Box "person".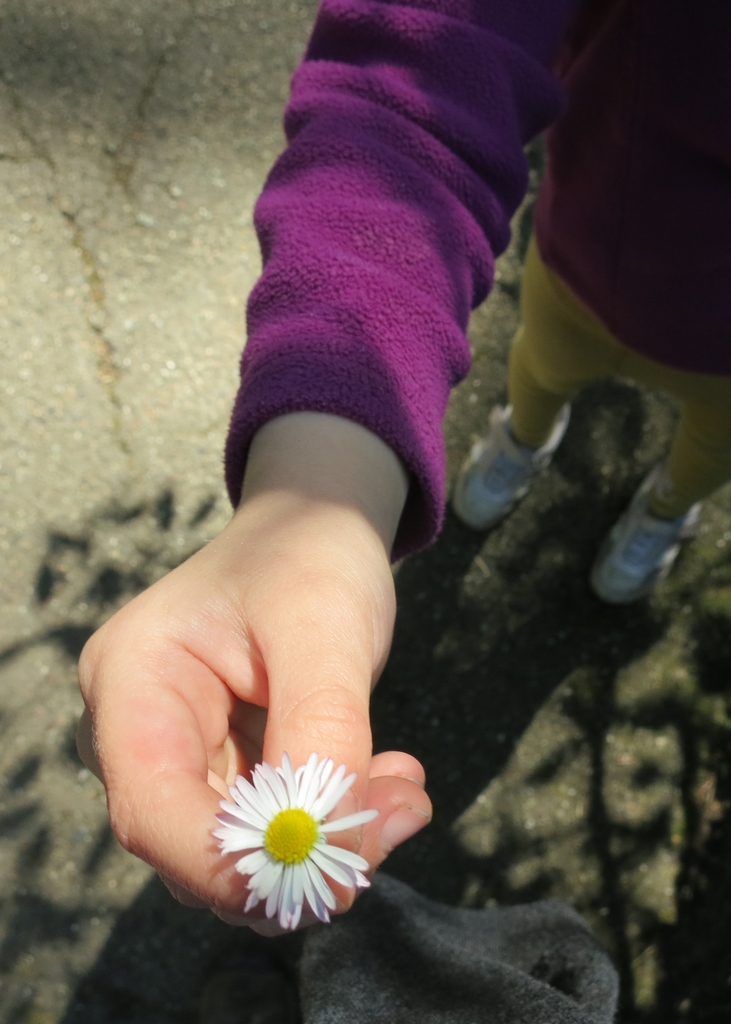
[left=68, top=0, right=725, bottom=928].
